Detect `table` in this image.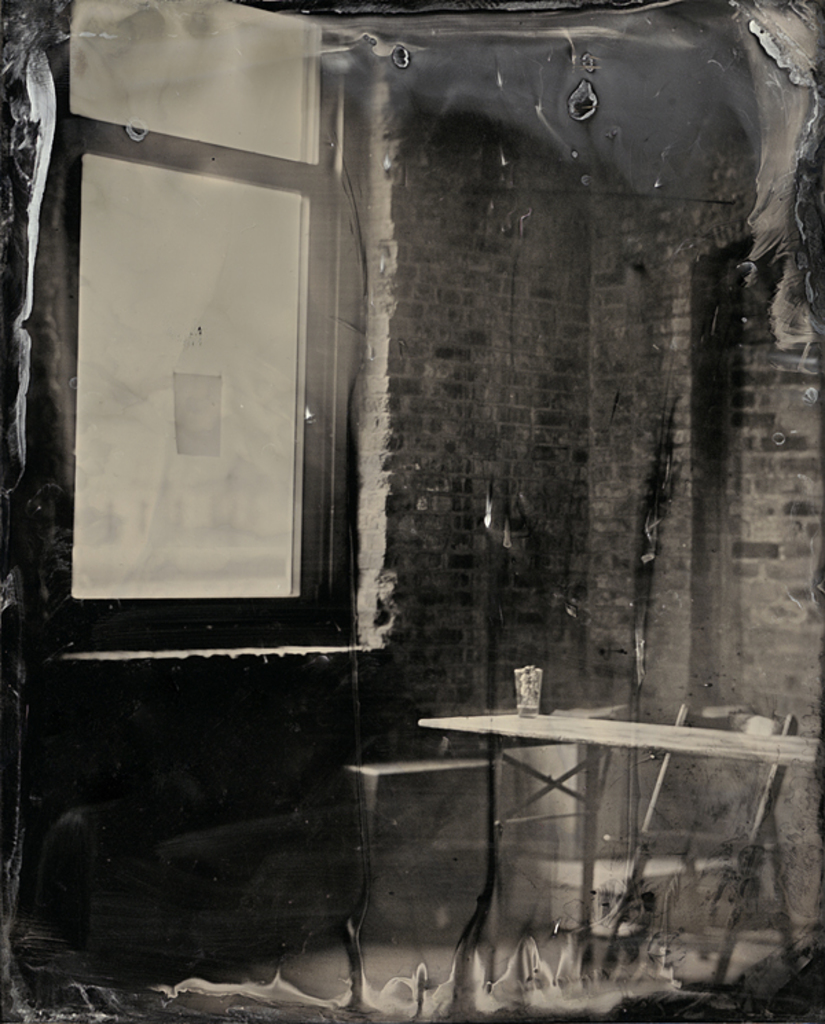
Detection: bbox(418, 698, 824, 983).
